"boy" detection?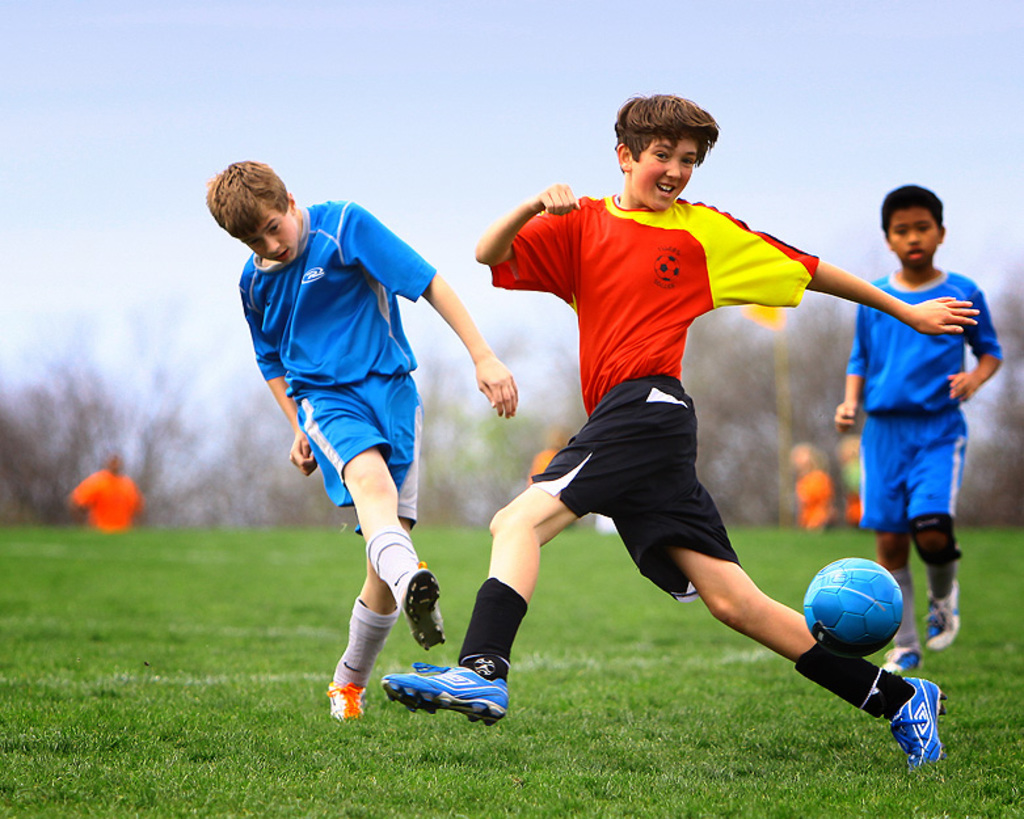
bbox(375, 92, 979, 773)
